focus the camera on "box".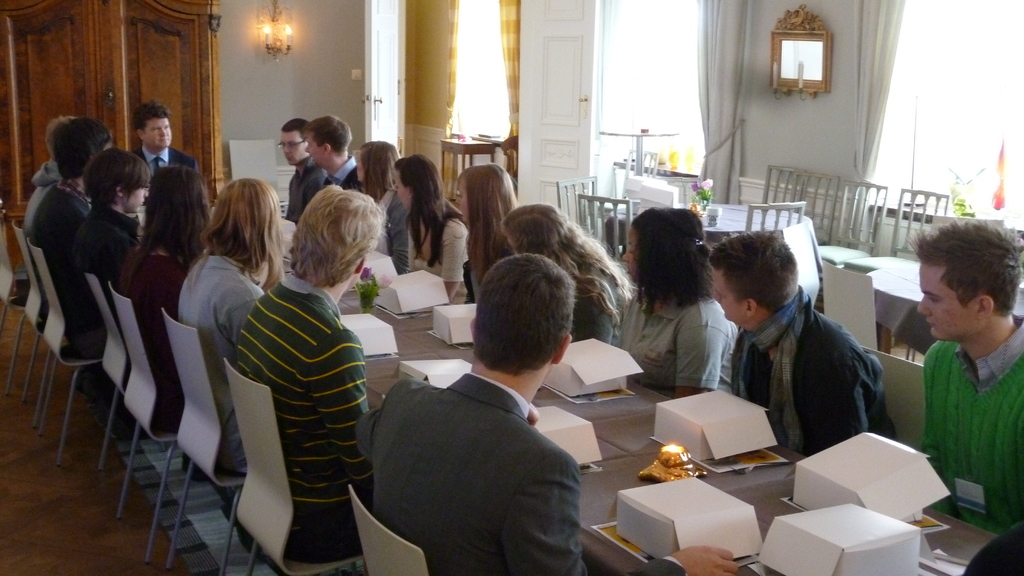
Focus region: l=645, t=380, r=779, b=463.
